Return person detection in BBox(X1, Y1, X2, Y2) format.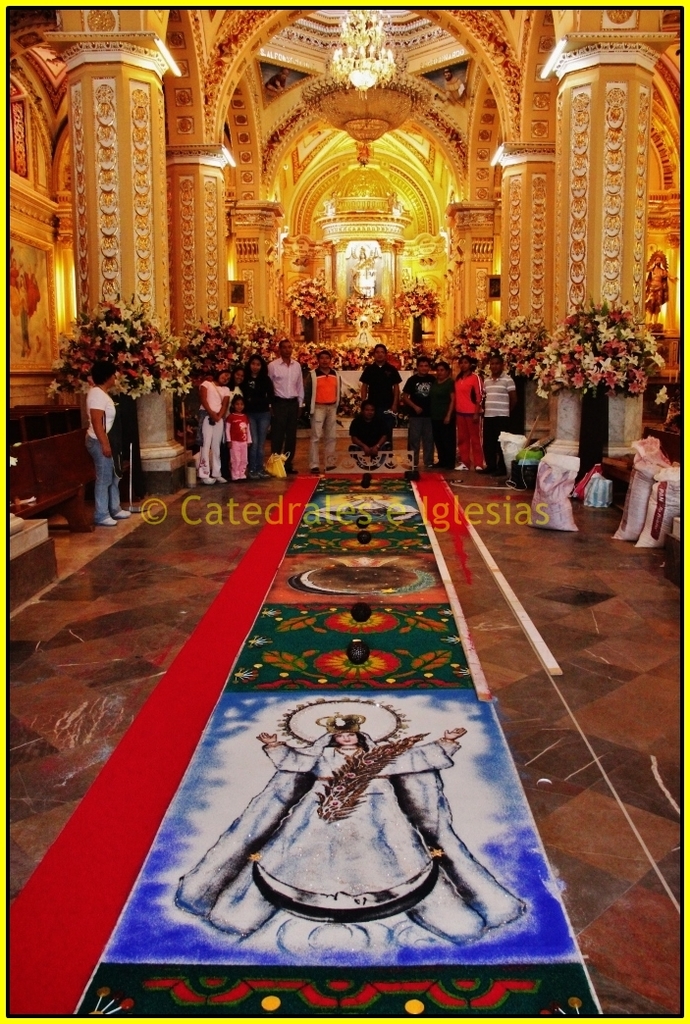
BBox(444, 68, 463, 102).
